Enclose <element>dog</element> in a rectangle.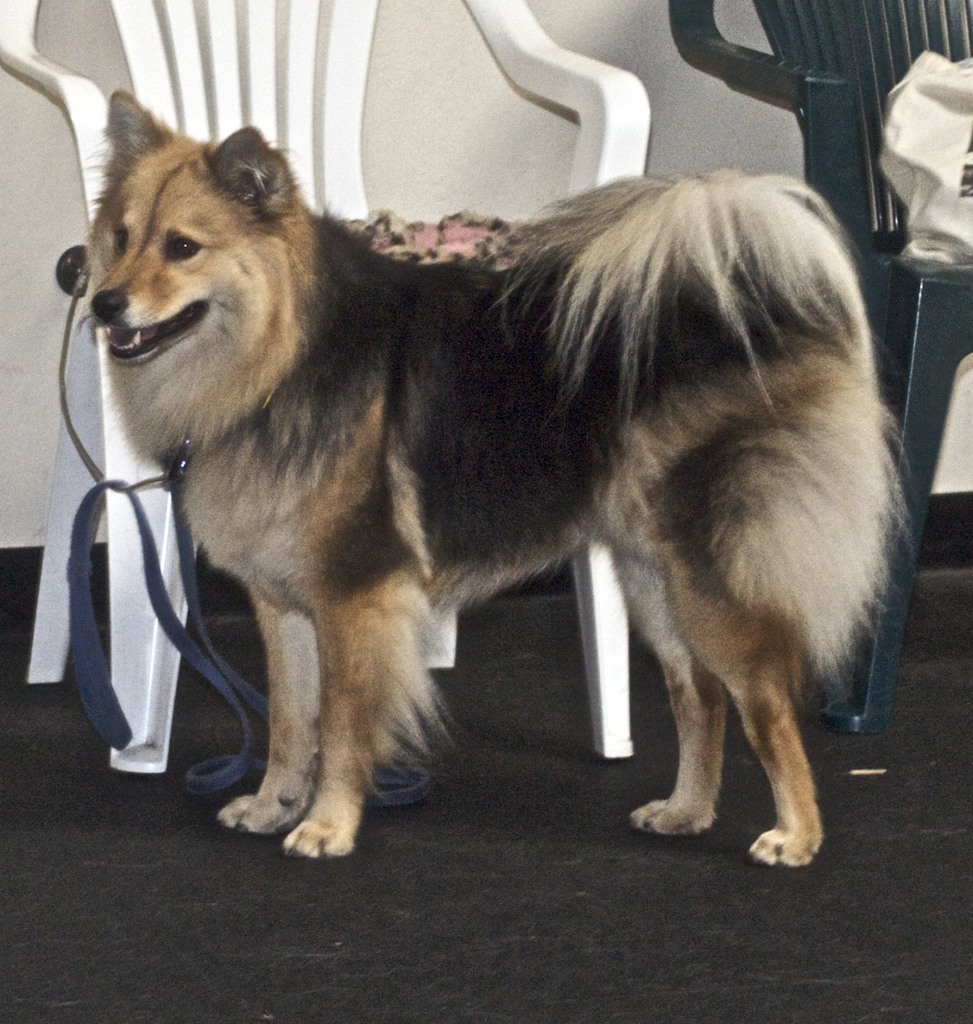
85/86/910/869.
